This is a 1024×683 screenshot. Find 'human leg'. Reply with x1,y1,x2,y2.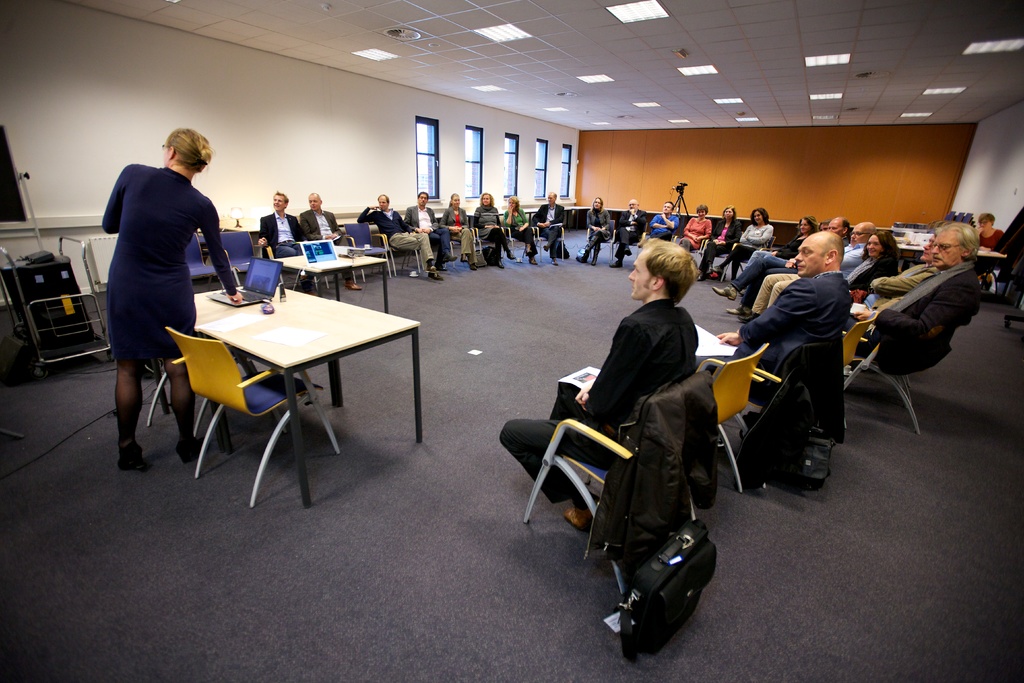
711,254,783,300.
